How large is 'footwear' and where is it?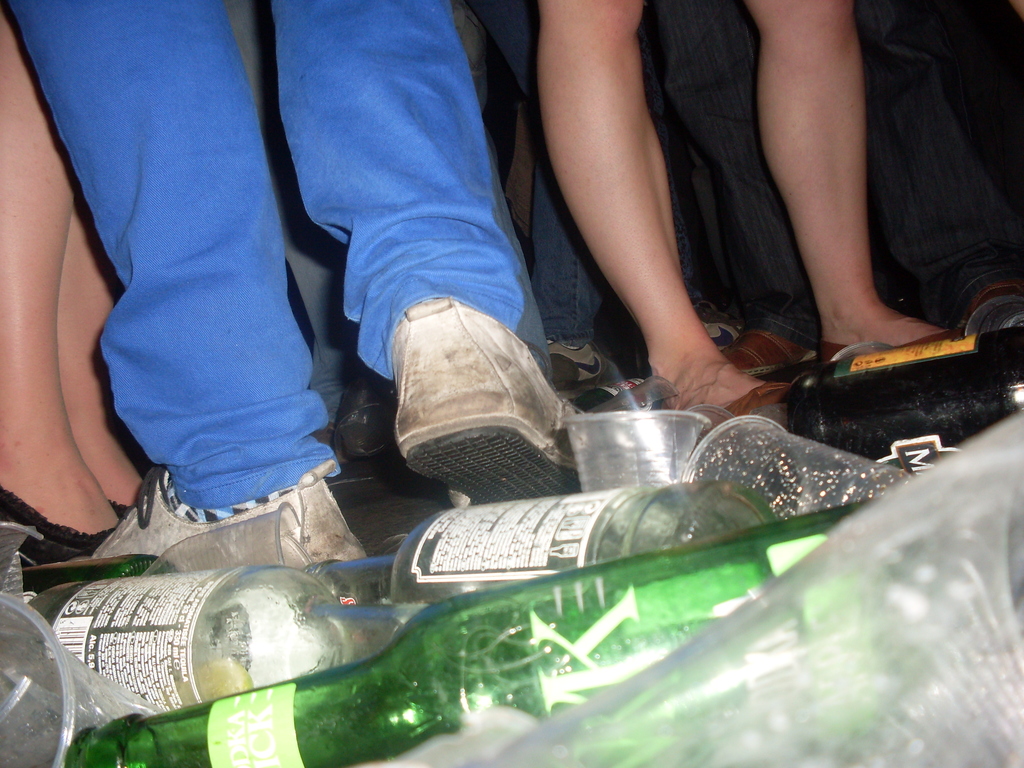
Bounding box: [x1=551, y1=340, x2=620, y2=401].
